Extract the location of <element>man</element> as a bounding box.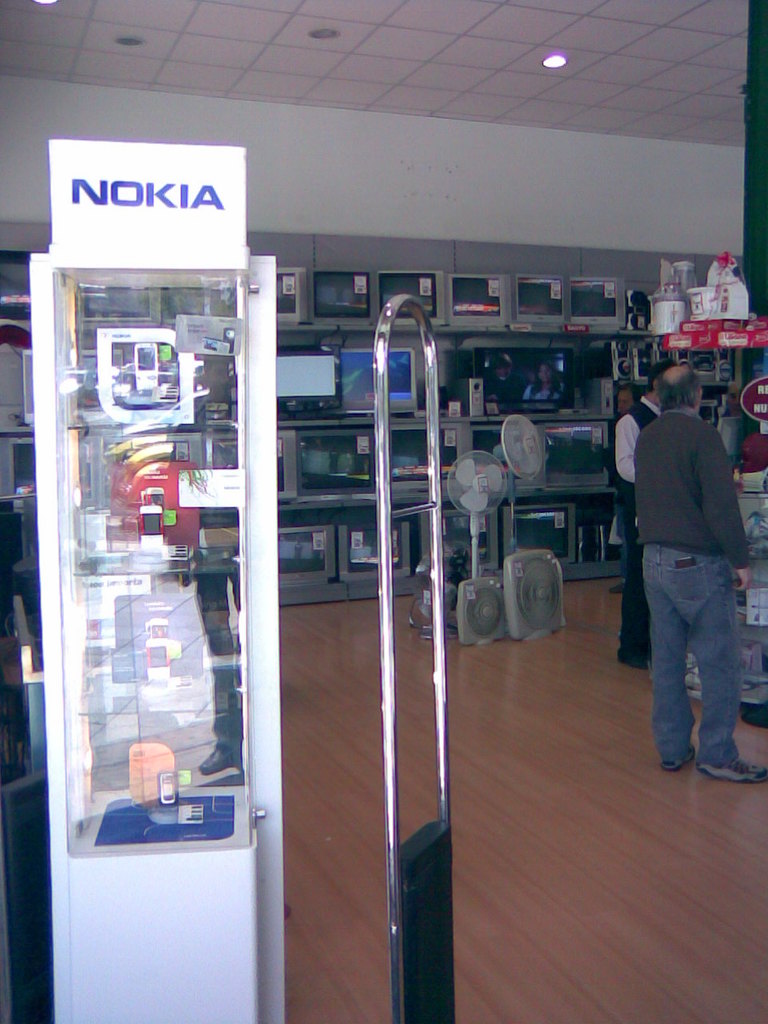
{"left": 612, "top": 358, "right": 678, "bottom": 669}.
